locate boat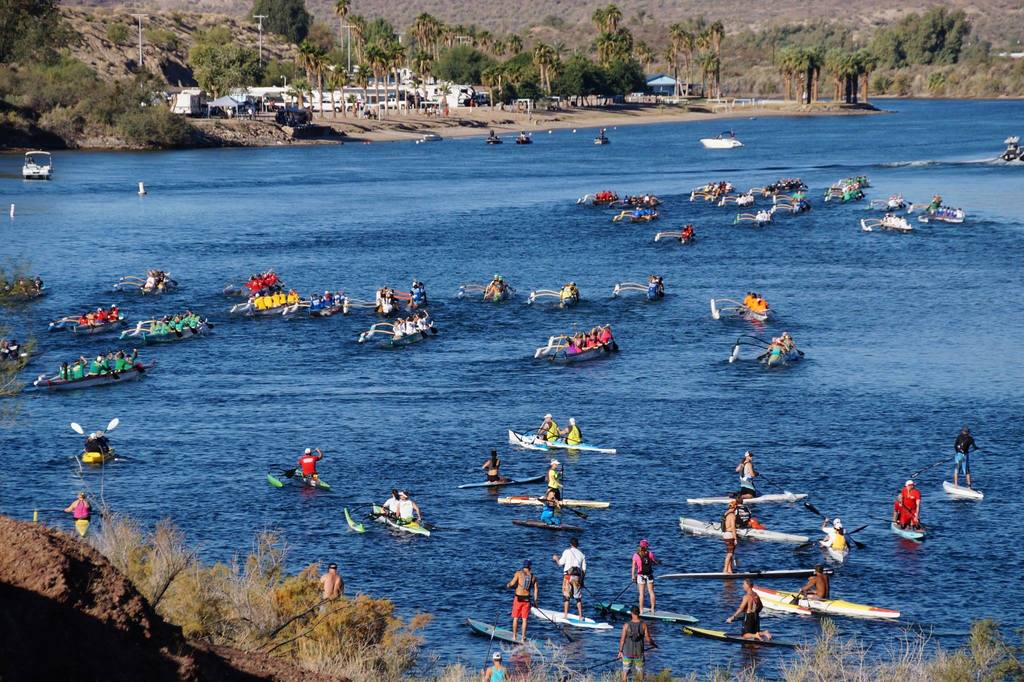
bbox=(526, 287, 580, 306)
